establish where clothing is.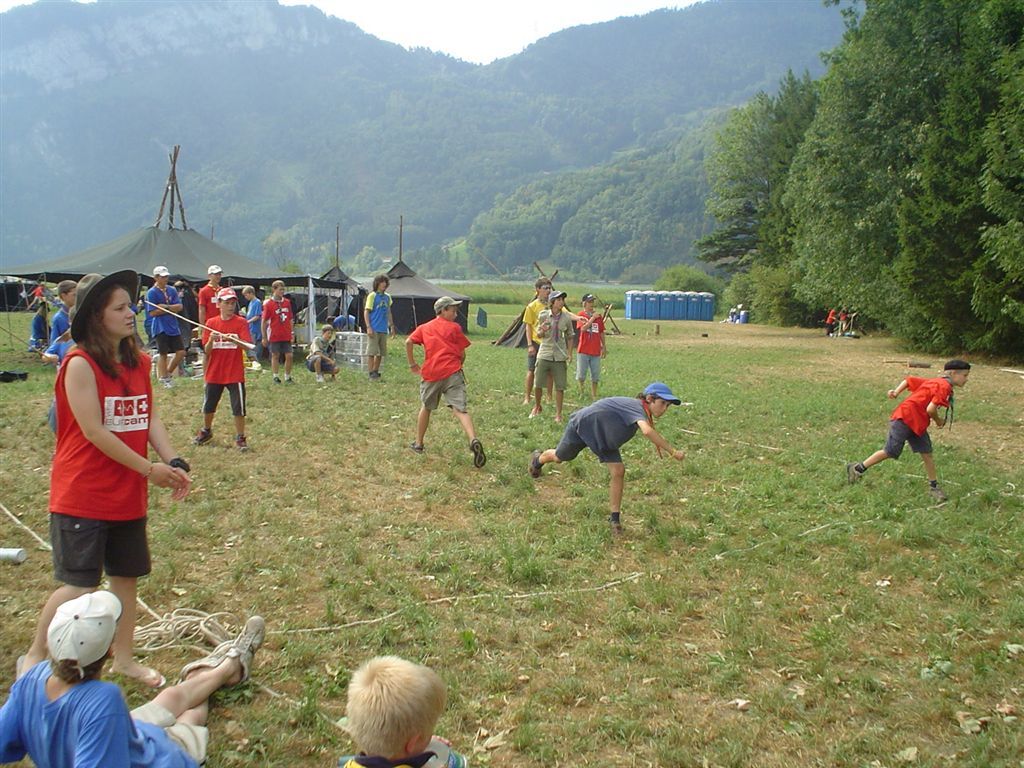
Established at crop(890, 380, 947, 462).
